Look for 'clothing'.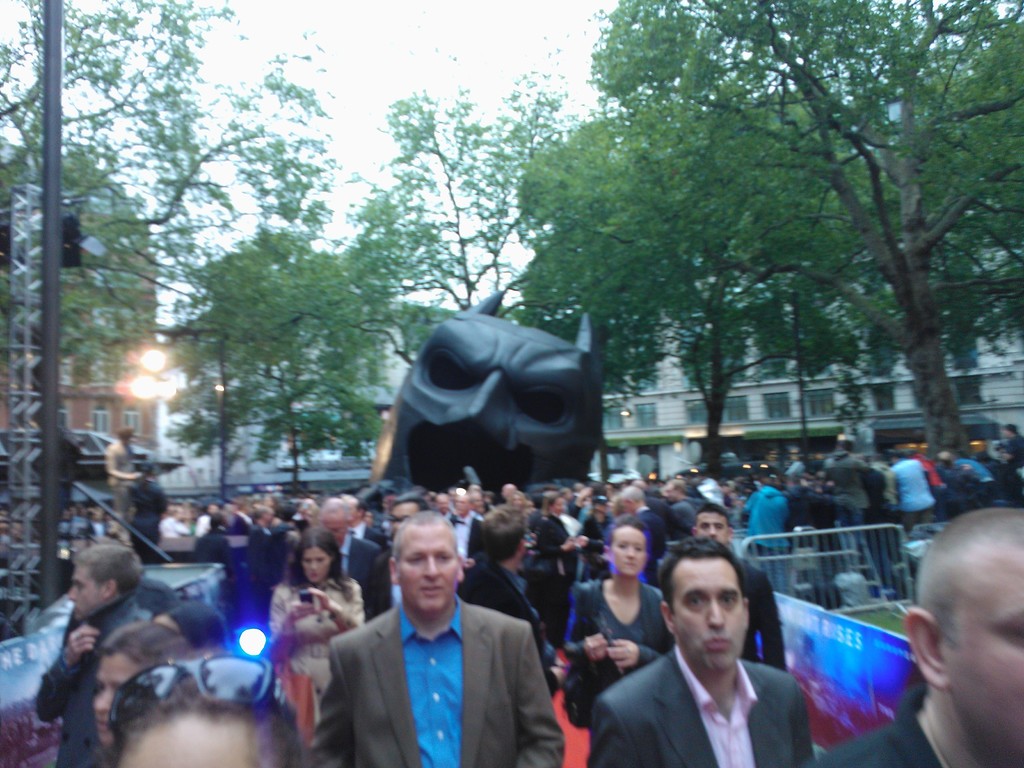
Found: bbox(451, 548, 561, 700).
